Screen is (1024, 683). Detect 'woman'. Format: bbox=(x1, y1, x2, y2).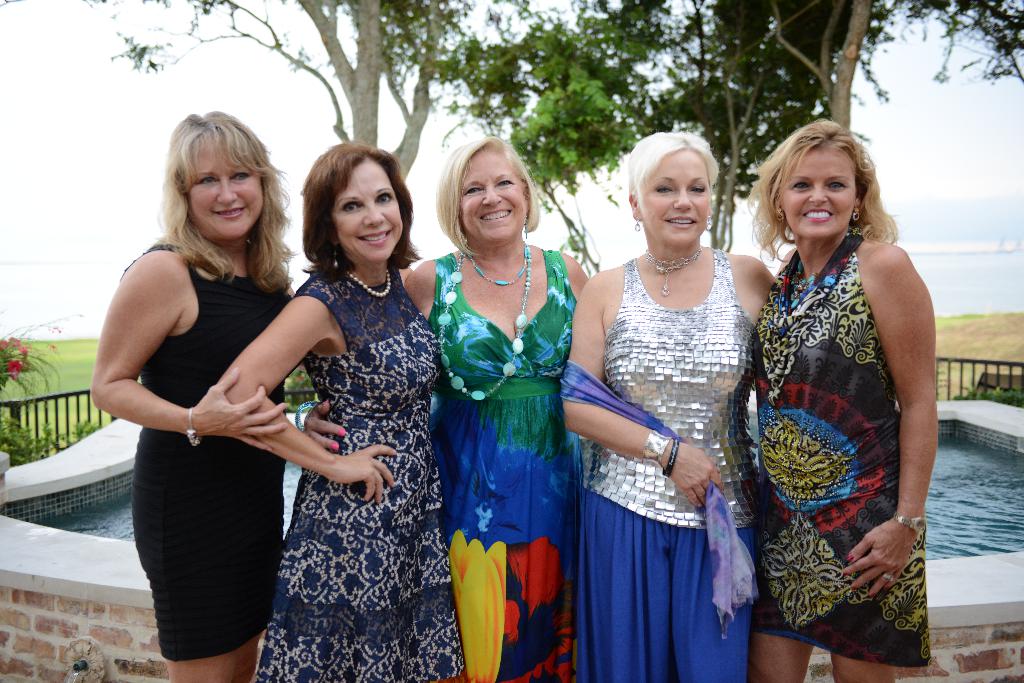
bbox=(564, 125, 775, 682).
